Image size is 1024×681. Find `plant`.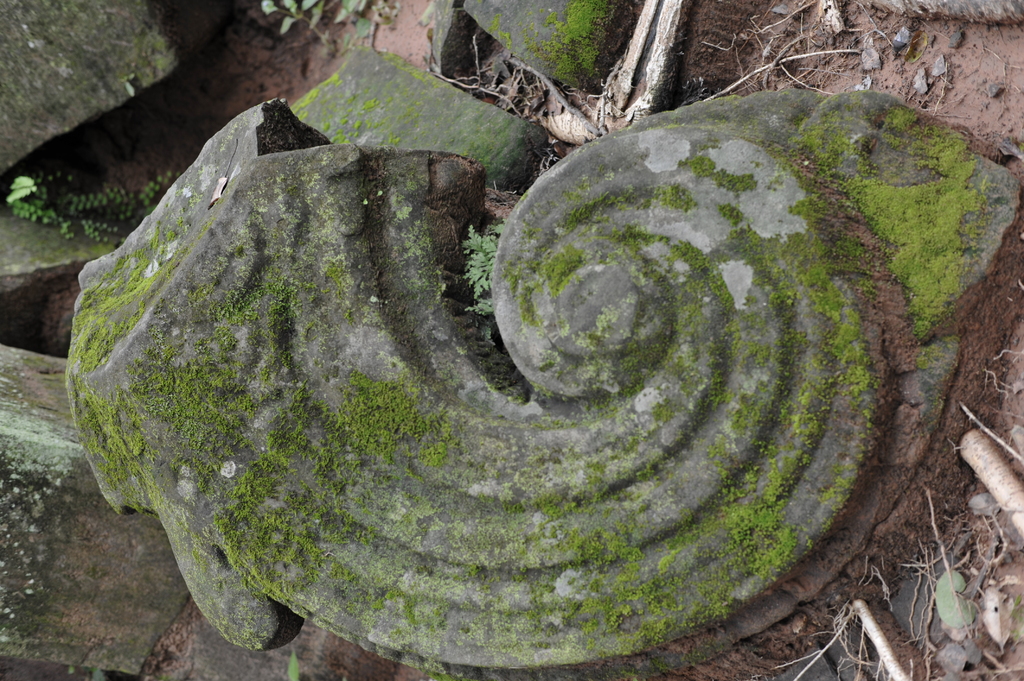
x1=463 y1=564 x2=484 y2=579.
